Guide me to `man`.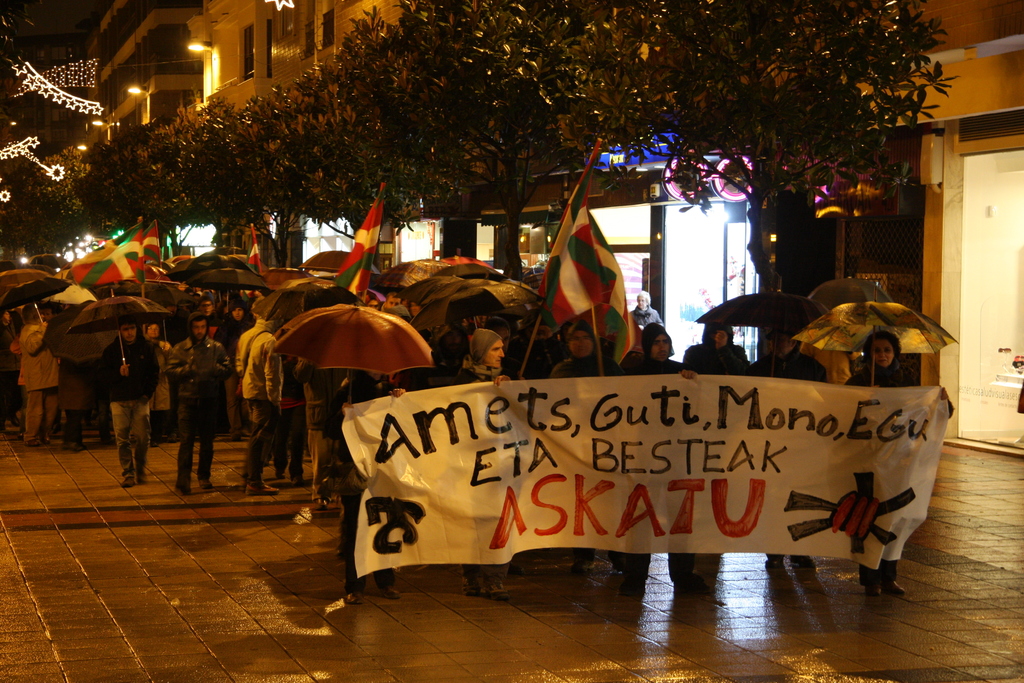
Guidance: bbox=[154, 311, 227, 502].
